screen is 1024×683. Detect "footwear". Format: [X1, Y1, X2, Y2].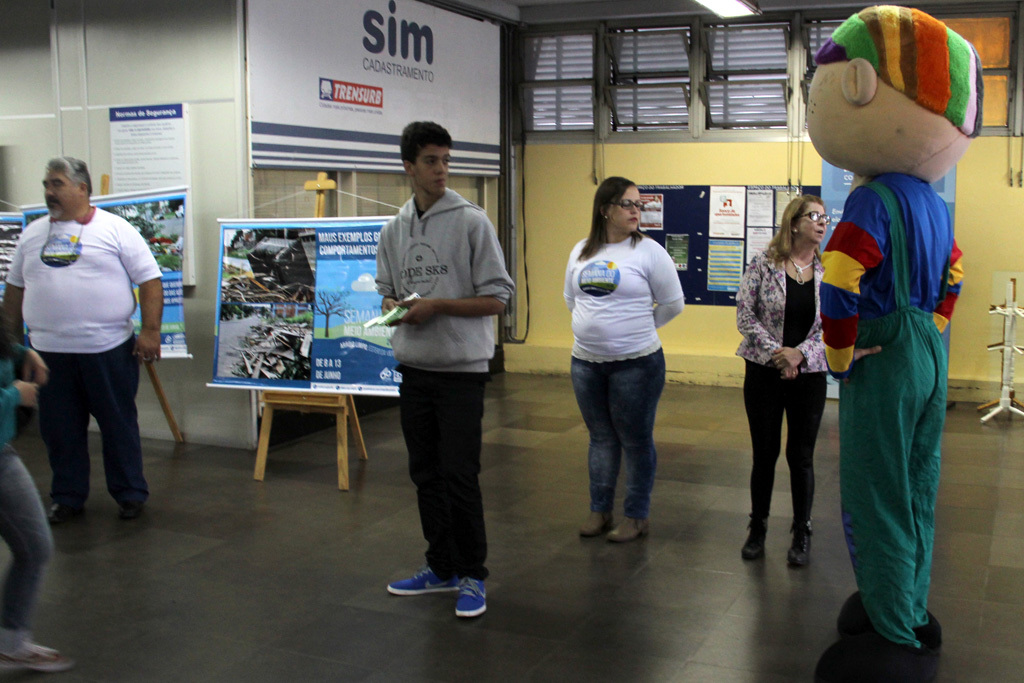
[580, 509, 609, 536].
